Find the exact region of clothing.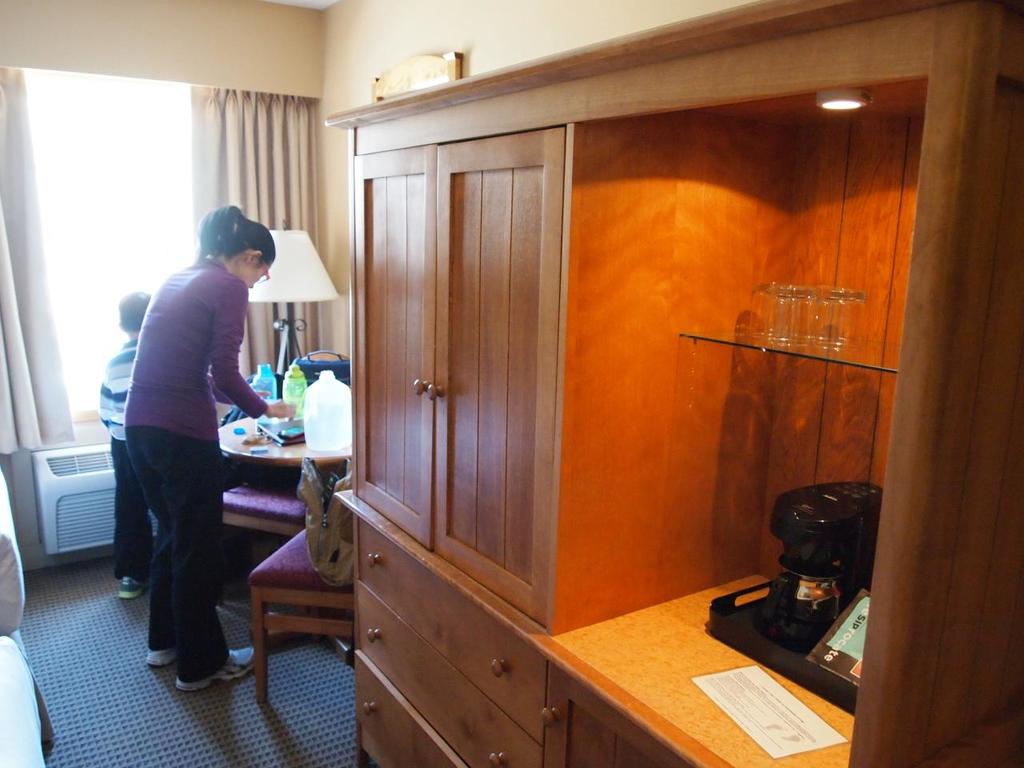
Exact region: locate(102, 196, 282, 660).
